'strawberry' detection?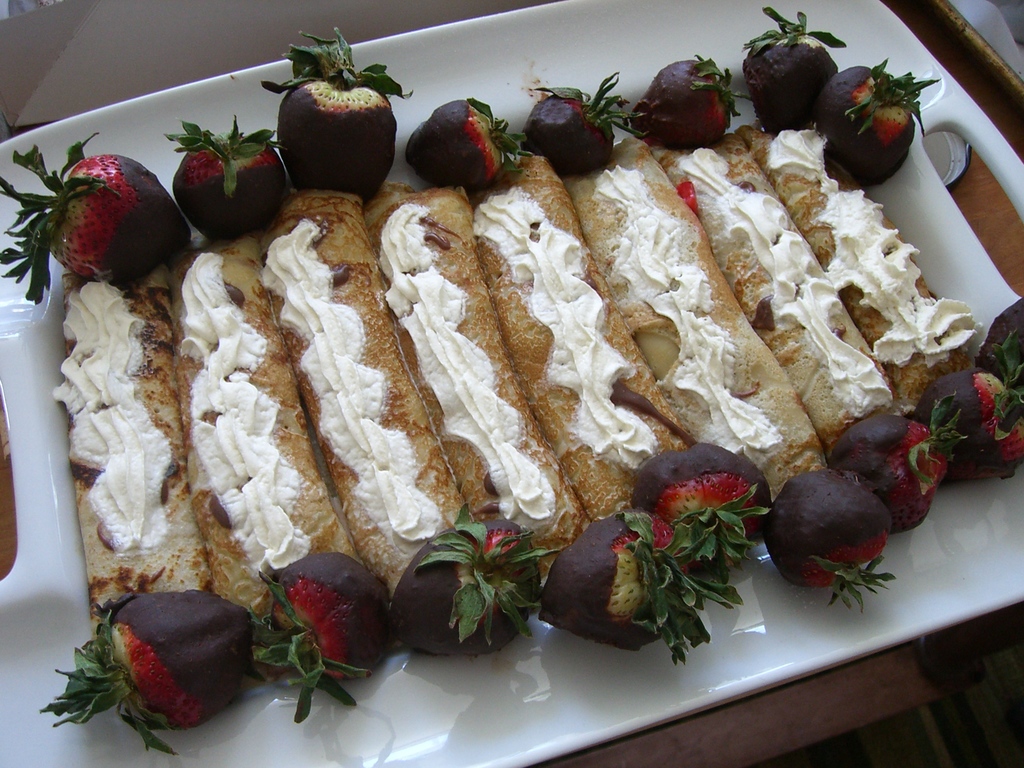
[left=748, top=2, right=848, bottom=134]
